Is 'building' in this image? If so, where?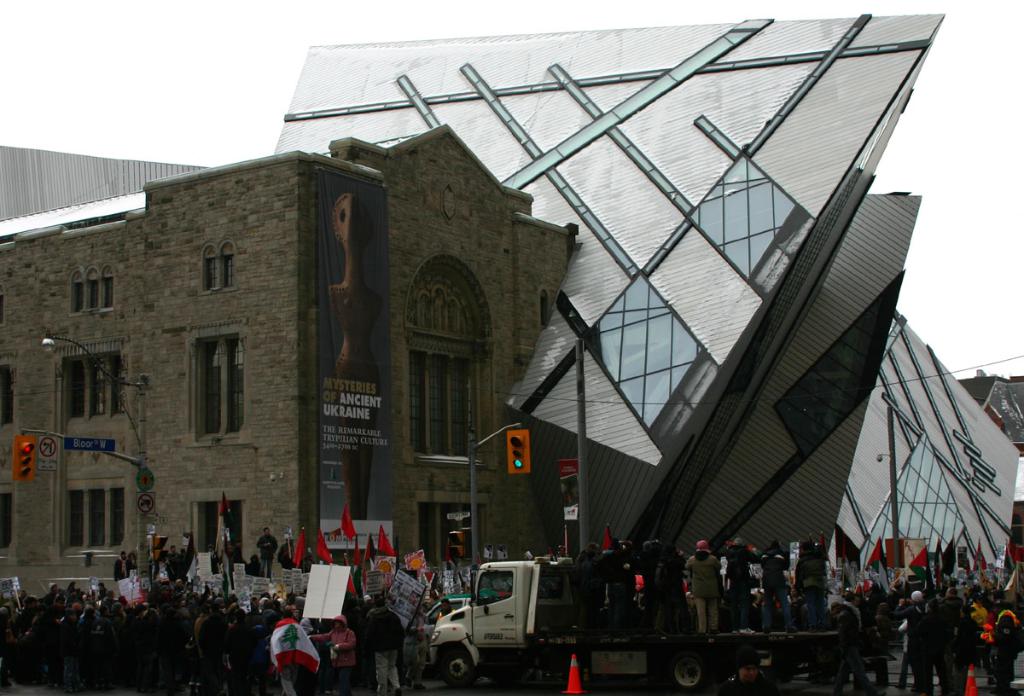
Yes, at 0, 12, 1023, 603.
